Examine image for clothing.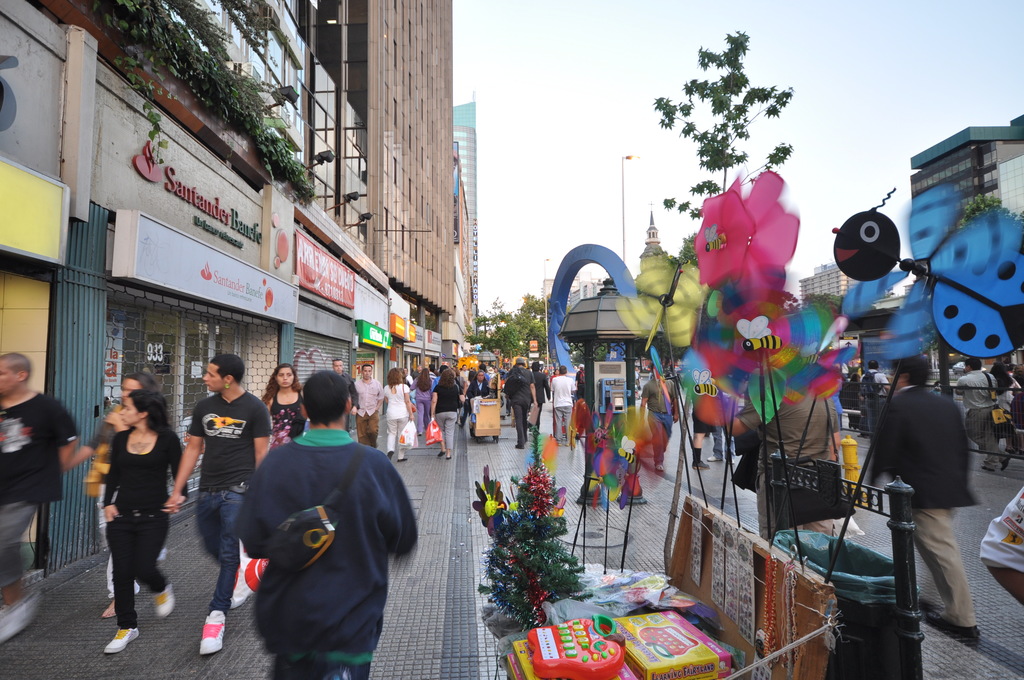
Examination result: l=691, t=401, r=719, b=433.
